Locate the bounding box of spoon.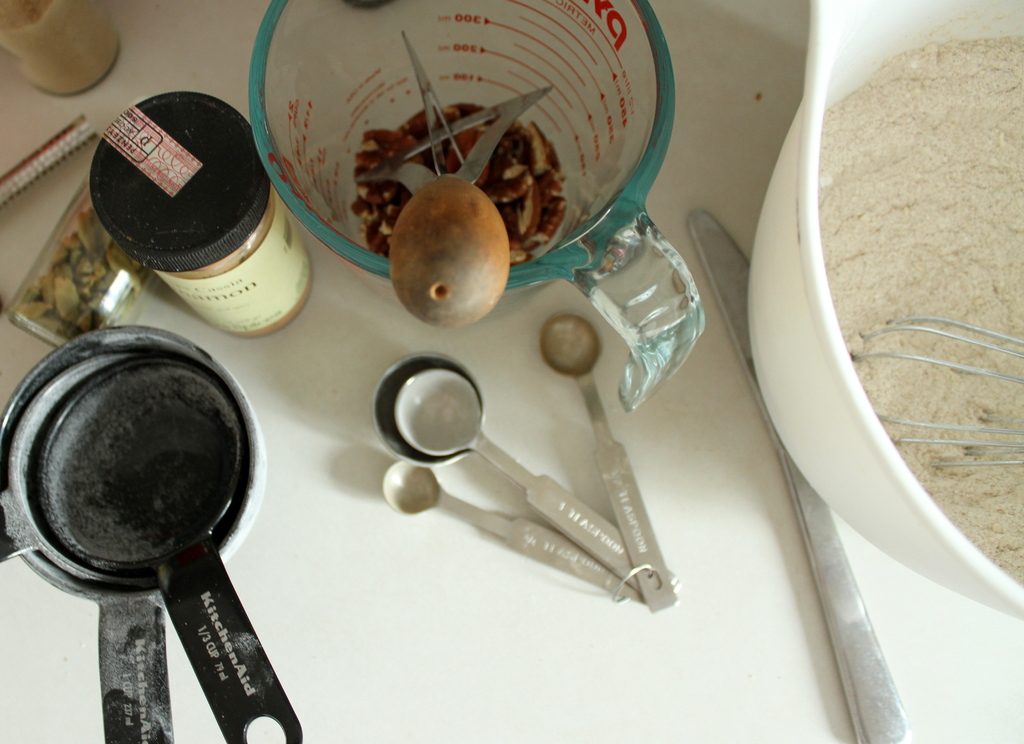
Bounding box: detection(372, 350, 486, 467).
